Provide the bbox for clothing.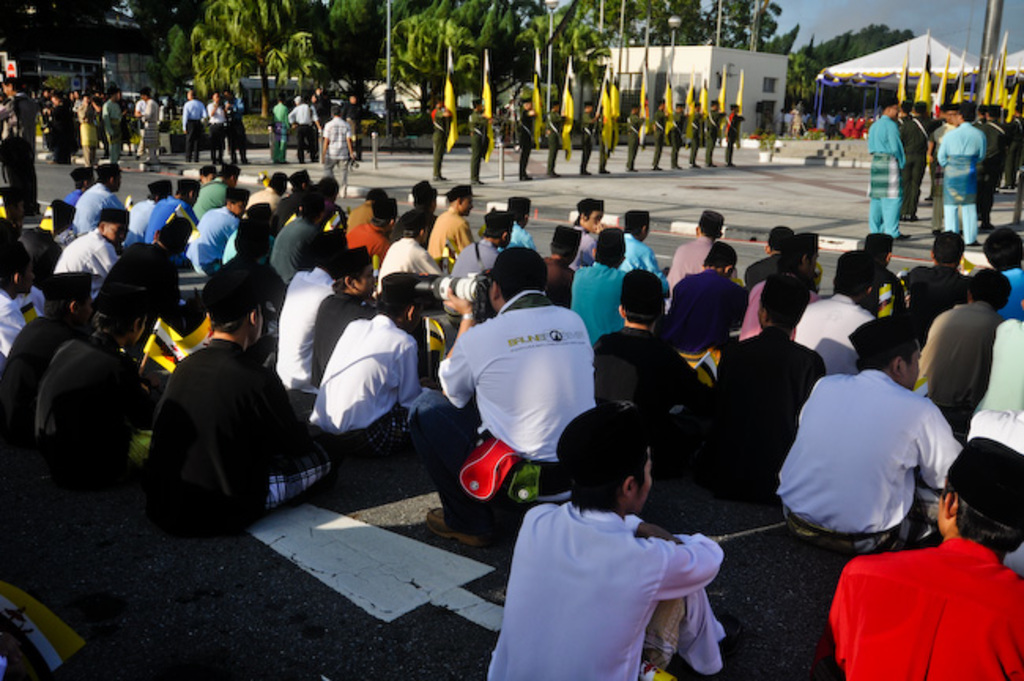
locate(630, 114, 641, 170).
